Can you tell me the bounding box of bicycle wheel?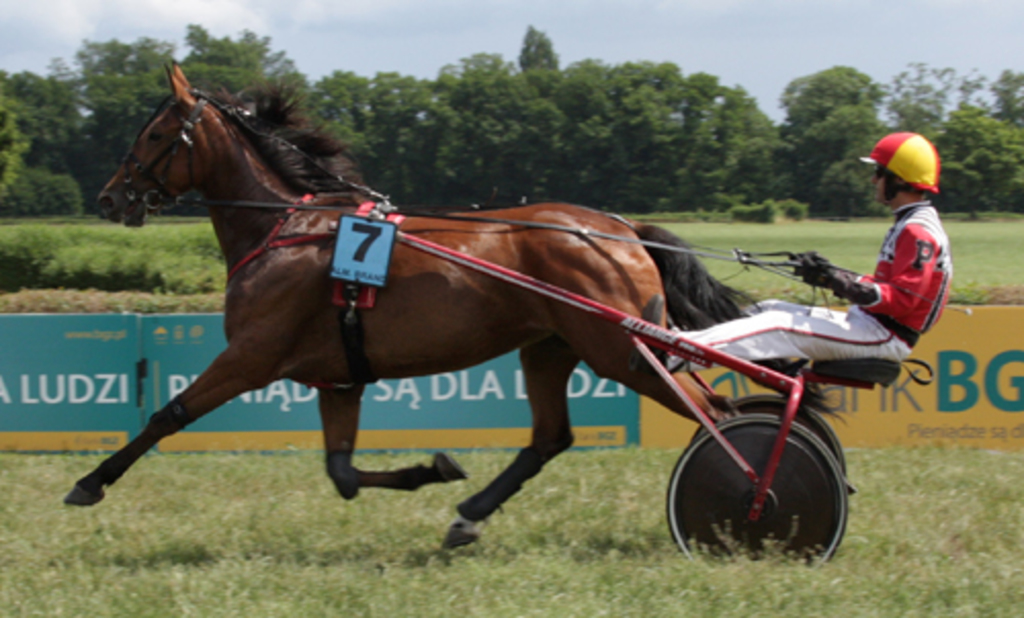
<region>655, 415, 854, 561</region>.
